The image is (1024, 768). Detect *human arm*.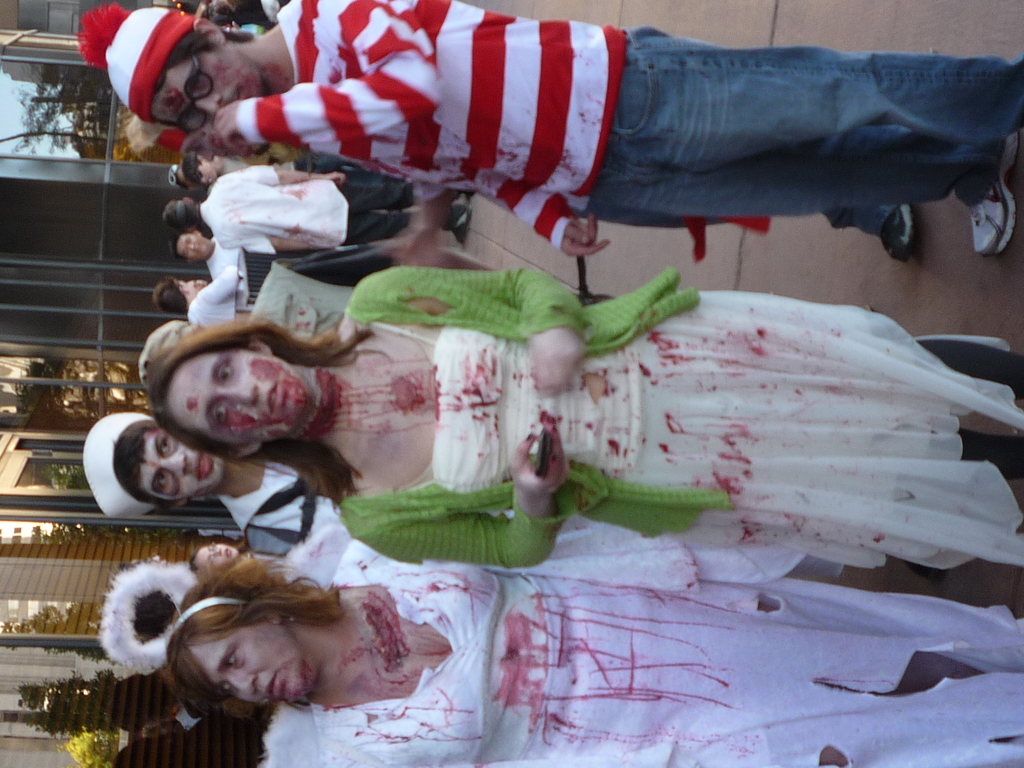
Detection: crop(212, 166, 346, 187).
